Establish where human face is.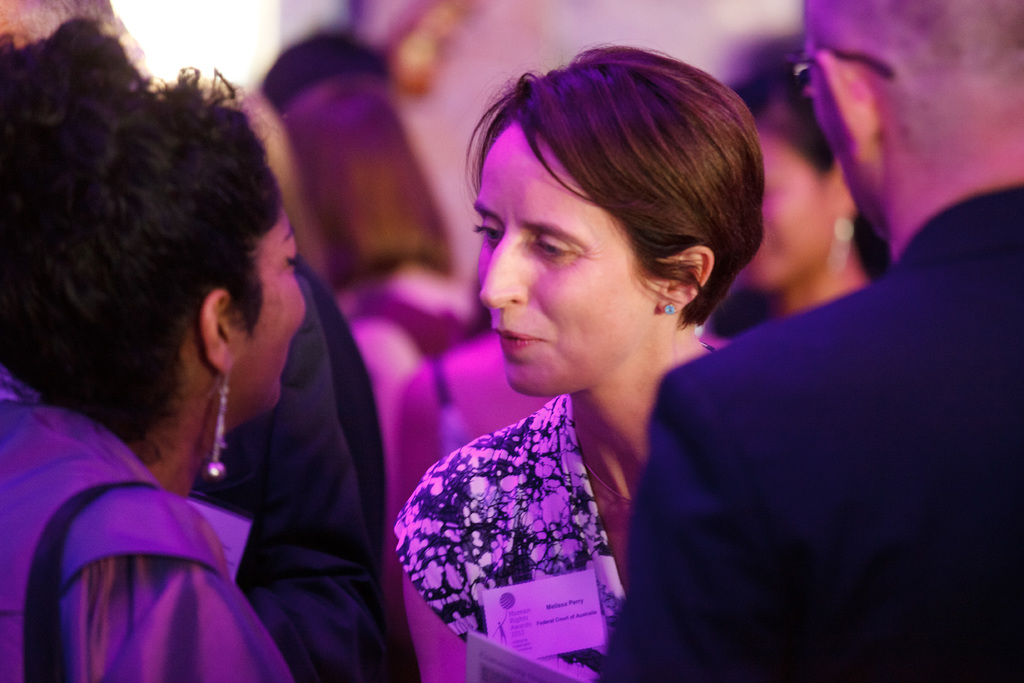
Established at region(235, 204, 305, 415).
